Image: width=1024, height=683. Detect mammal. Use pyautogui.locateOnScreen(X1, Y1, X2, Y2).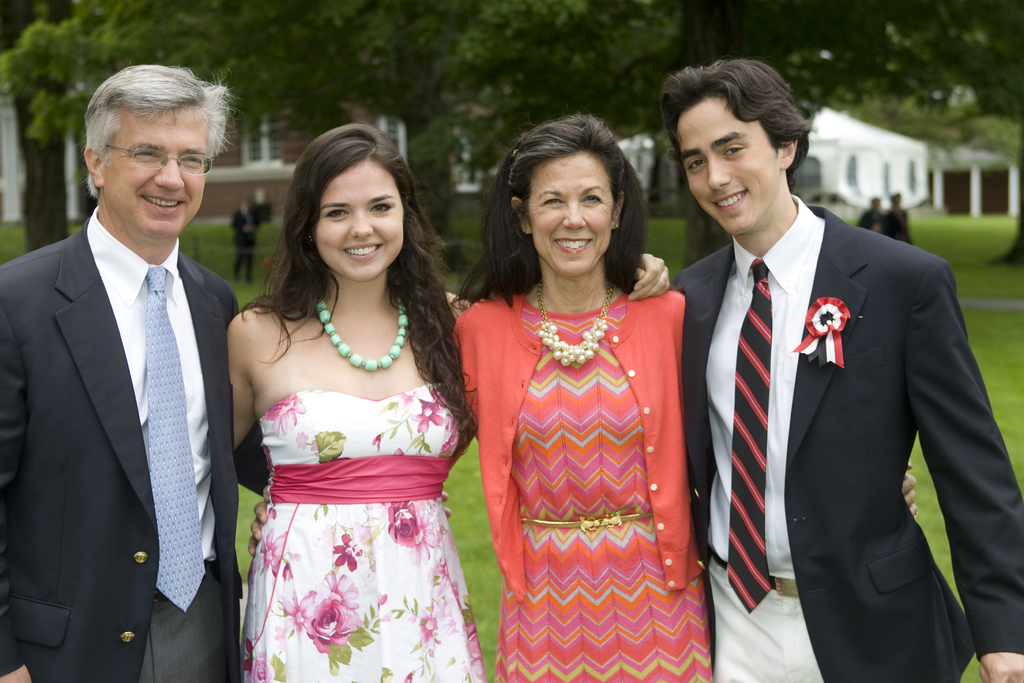
pyautogui.locateOnScreen(884, 192, 915, 250).
